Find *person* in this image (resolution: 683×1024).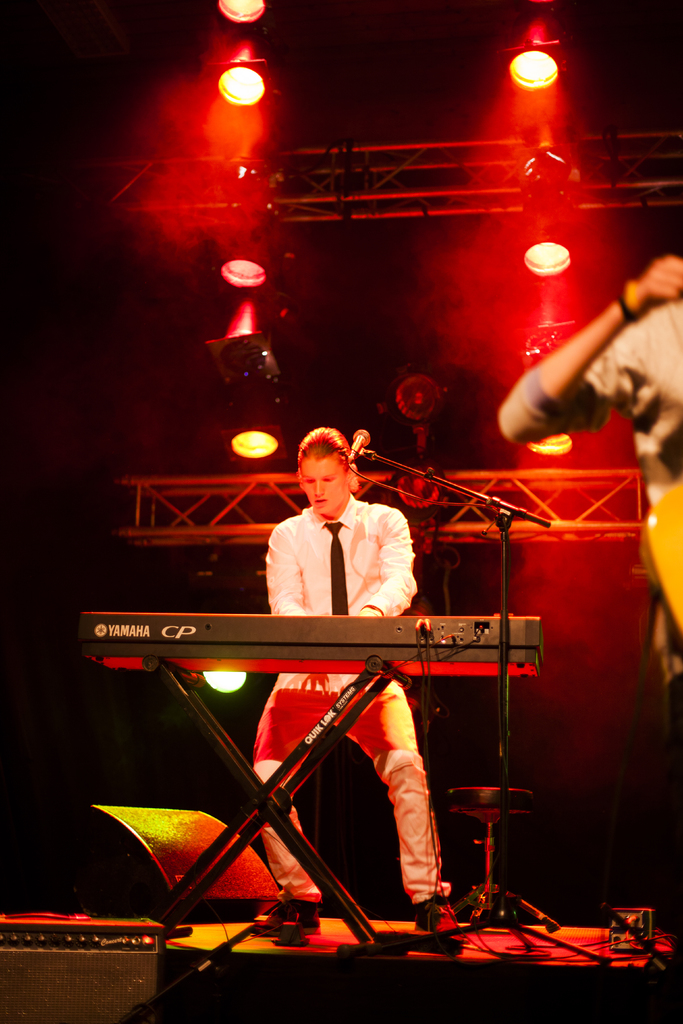
[251, 426, 454, 928].
